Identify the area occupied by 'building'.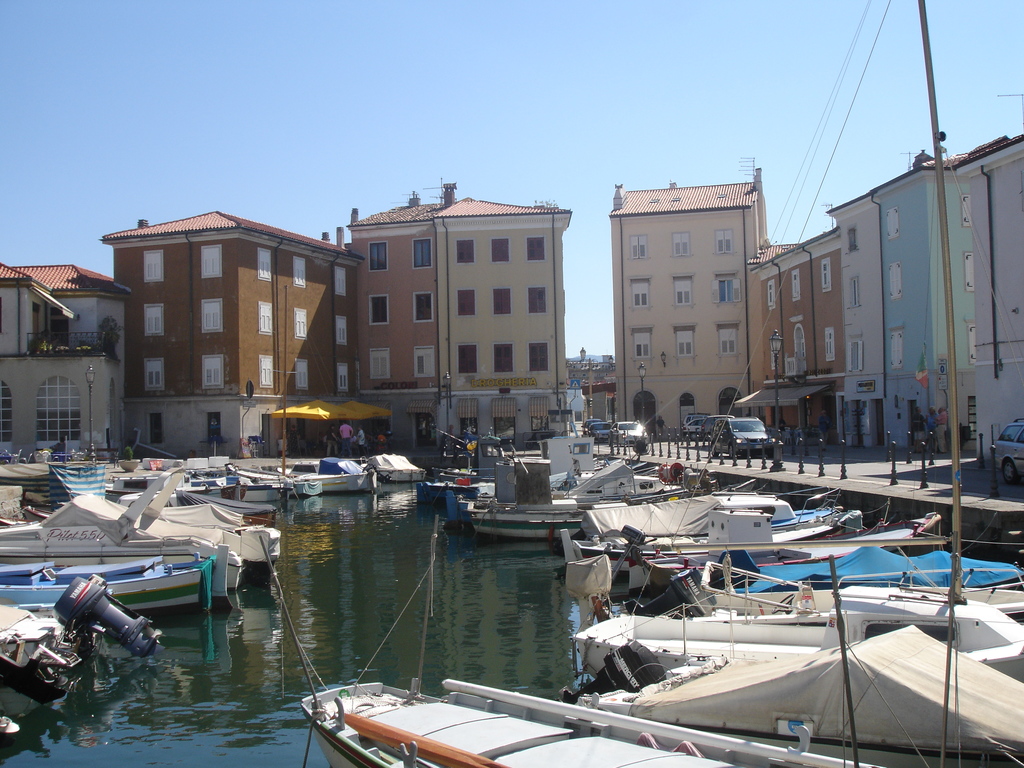
Area: 586/375/620/433.
